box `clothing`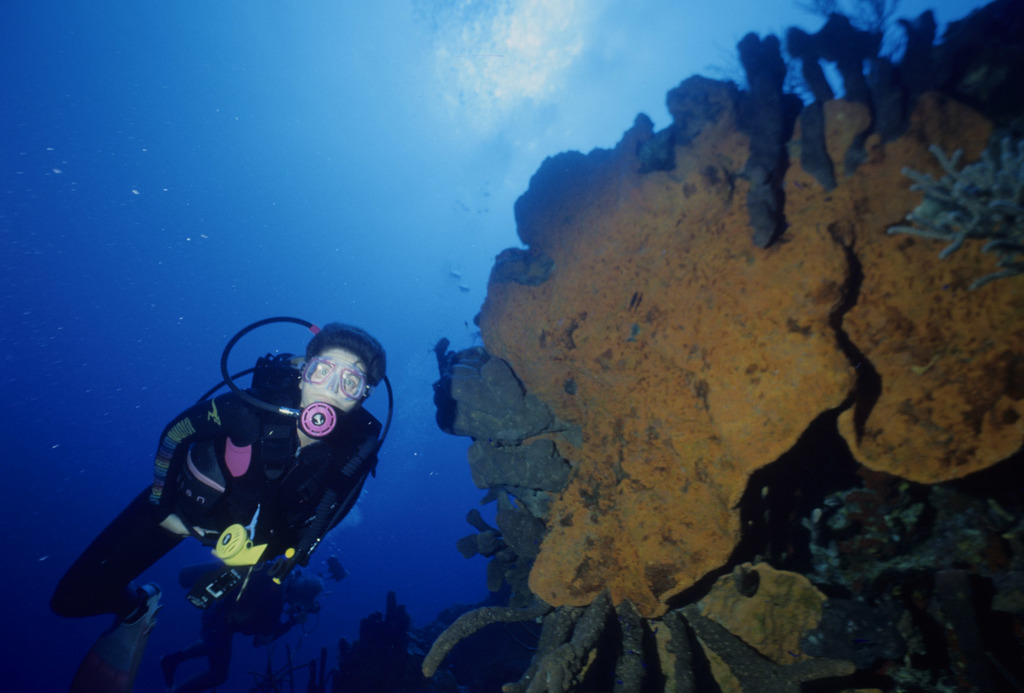
detection(61, 388, 358, 657)
